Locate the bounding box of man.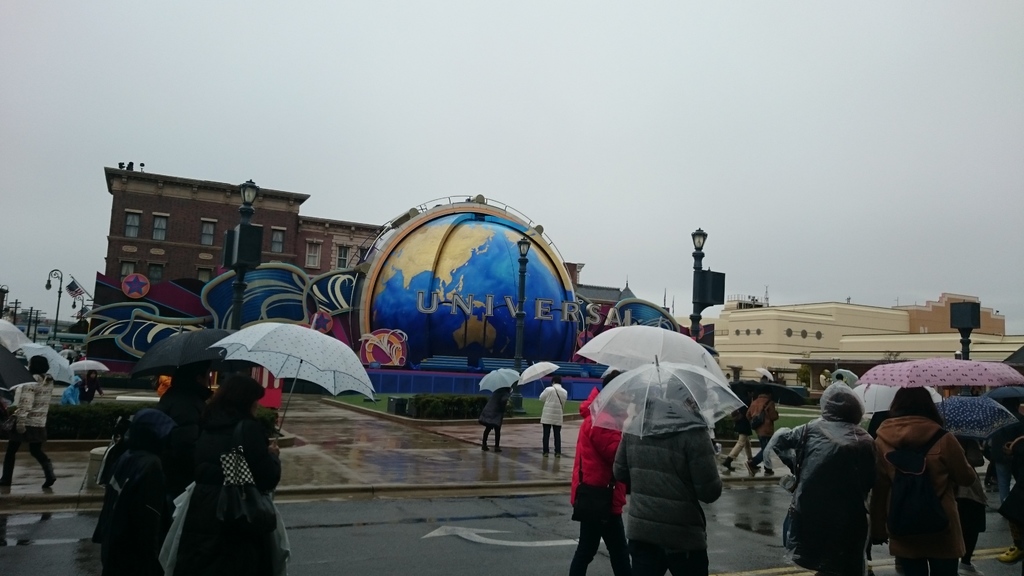
Bounding box: 714/395/761/470.
